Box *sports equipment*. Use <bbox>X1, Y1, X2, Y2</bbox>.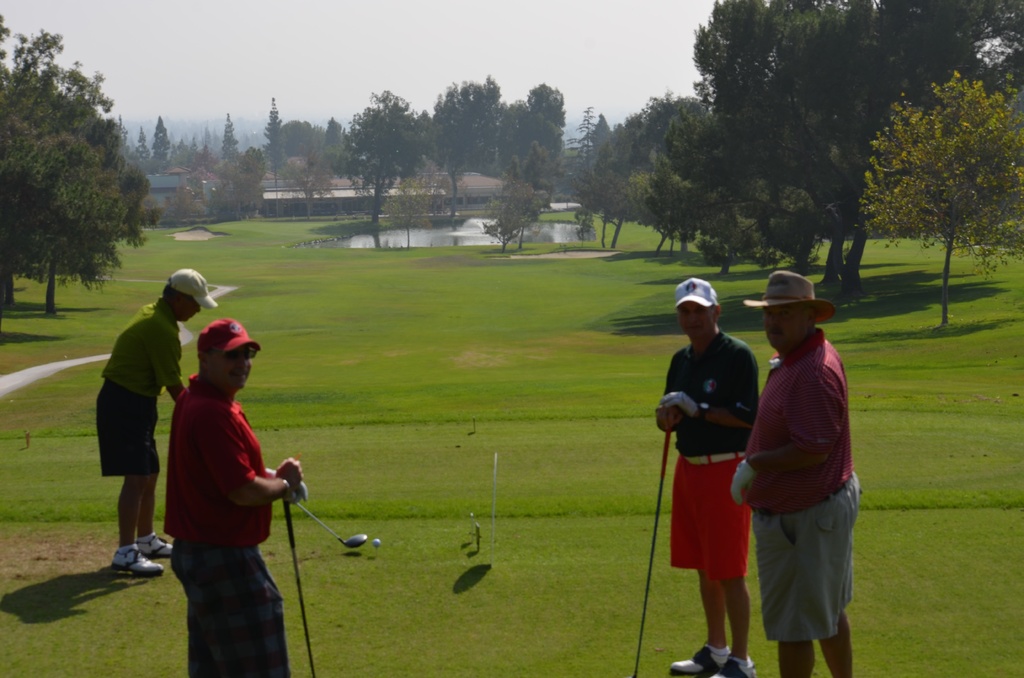
<bbox>274, 480, 309, 509</bbox>.
